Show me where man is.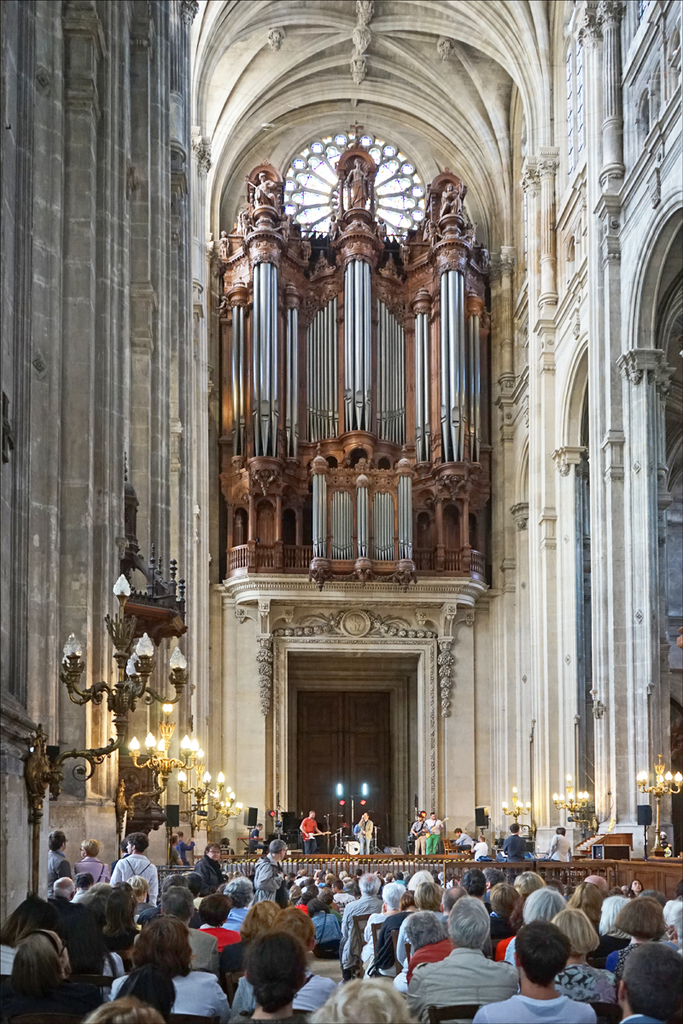
man is at select_region(460, 837, 489, 860).
